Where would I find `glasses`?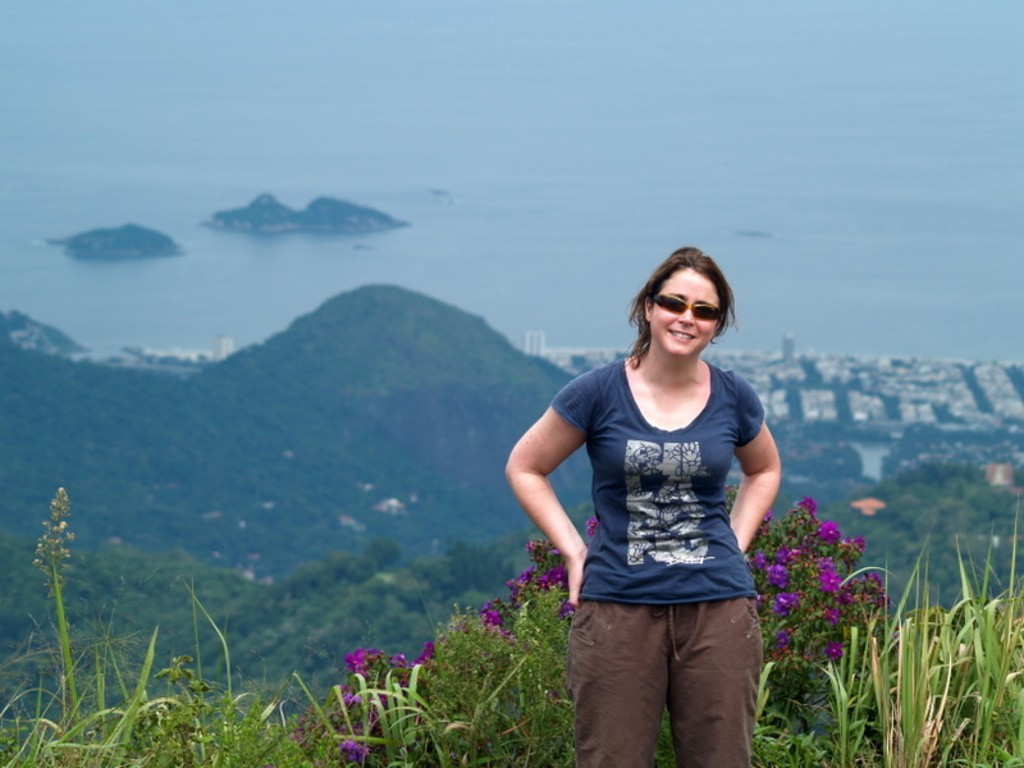
At bbox=(641, 287, 730, 328).
